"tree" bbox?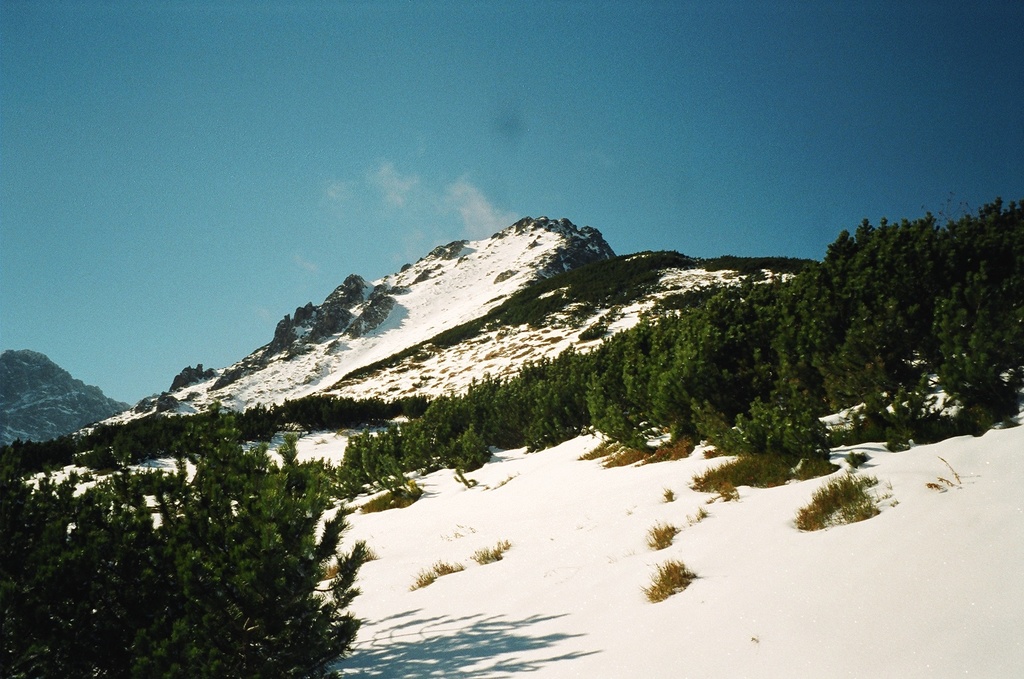
left=0, top=391, right=438, bottom=469
